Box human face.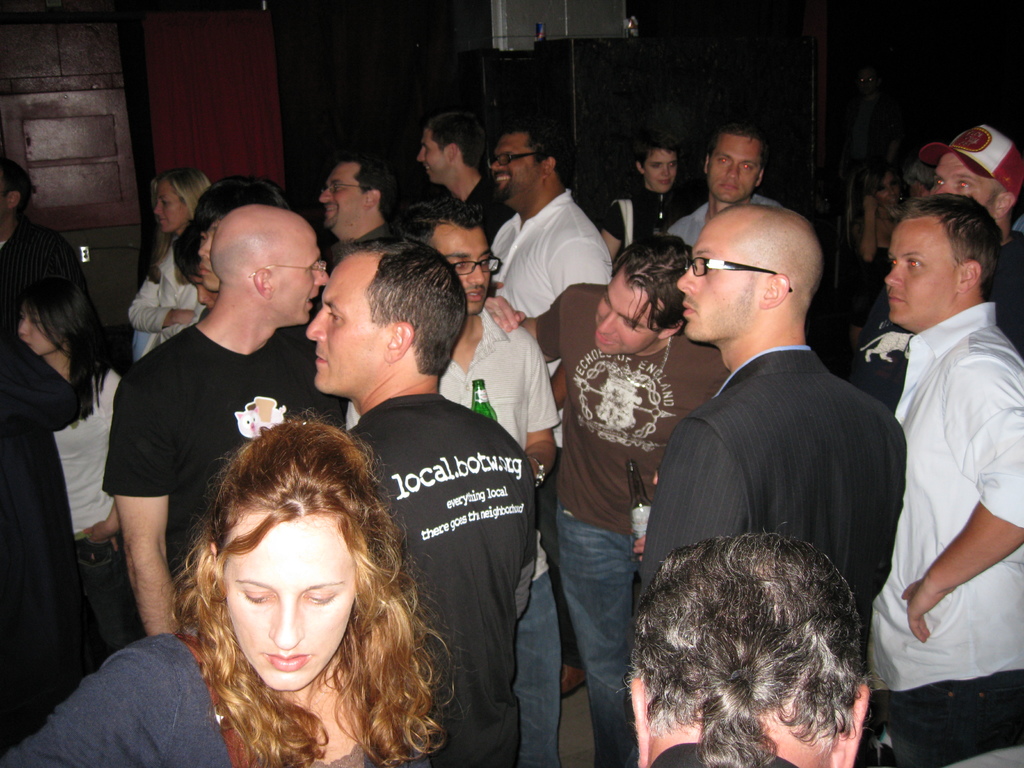
<bbox>276, 225, 324, 325</bbox>.
